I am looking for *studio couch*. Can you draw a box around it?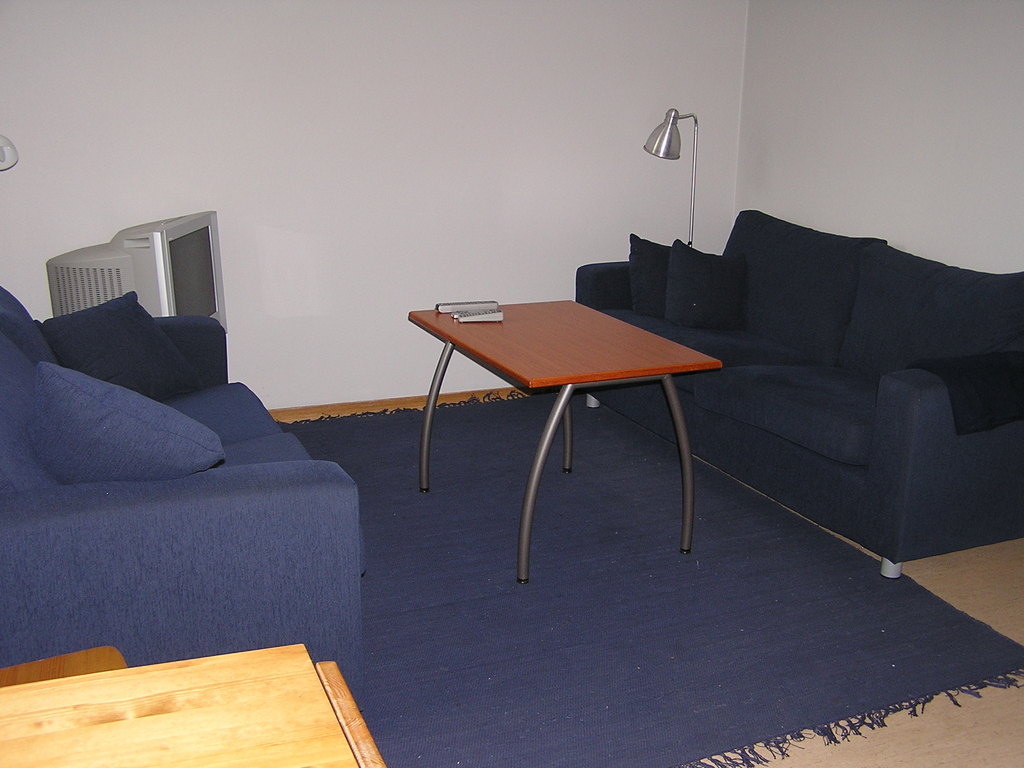
Sure, the bounding box is (0,291,365,714).
